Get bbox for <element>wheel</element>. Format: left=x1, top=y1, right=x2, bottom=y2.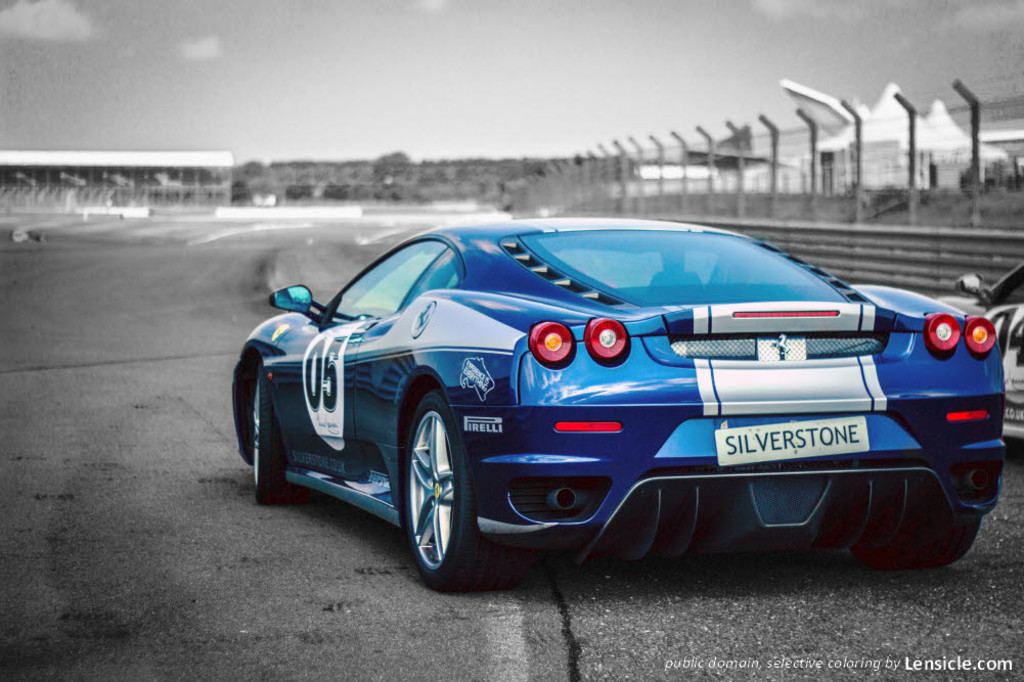
left=394, top=393, right=484, bottom=583.
